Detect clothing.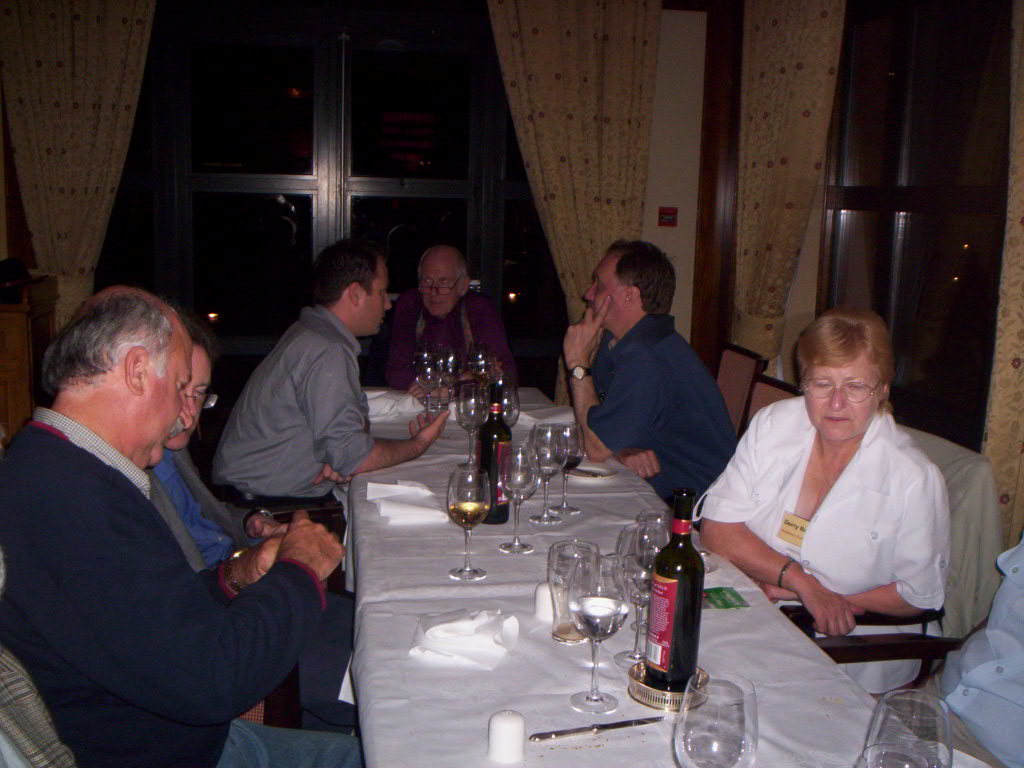
Detected at [585, 306, 736, 519].
